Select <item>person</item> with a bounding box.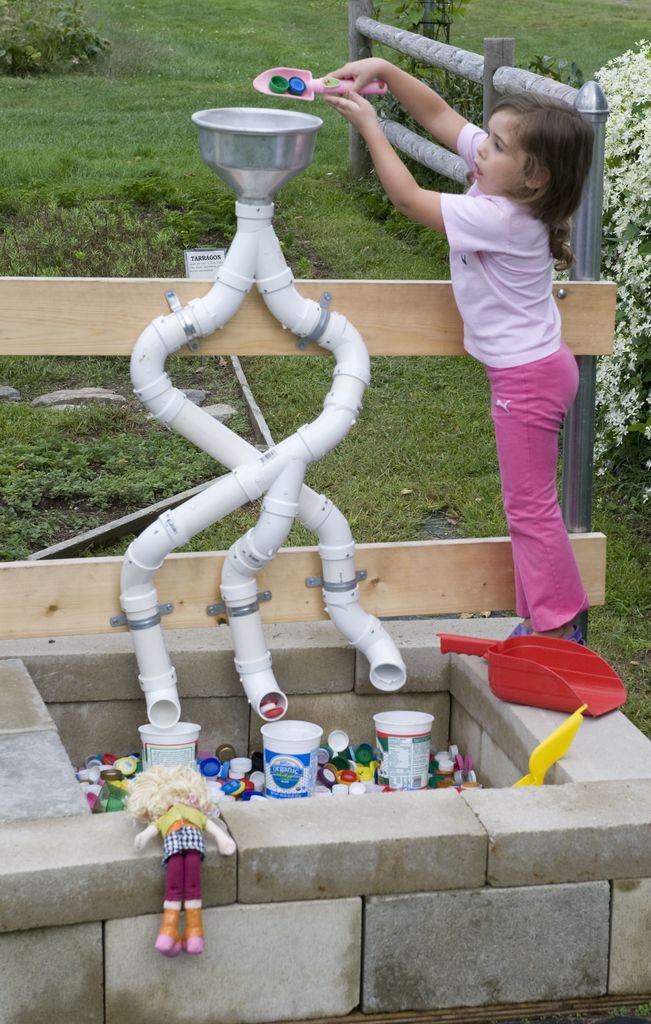
locate(149, 761, 220, 962).
